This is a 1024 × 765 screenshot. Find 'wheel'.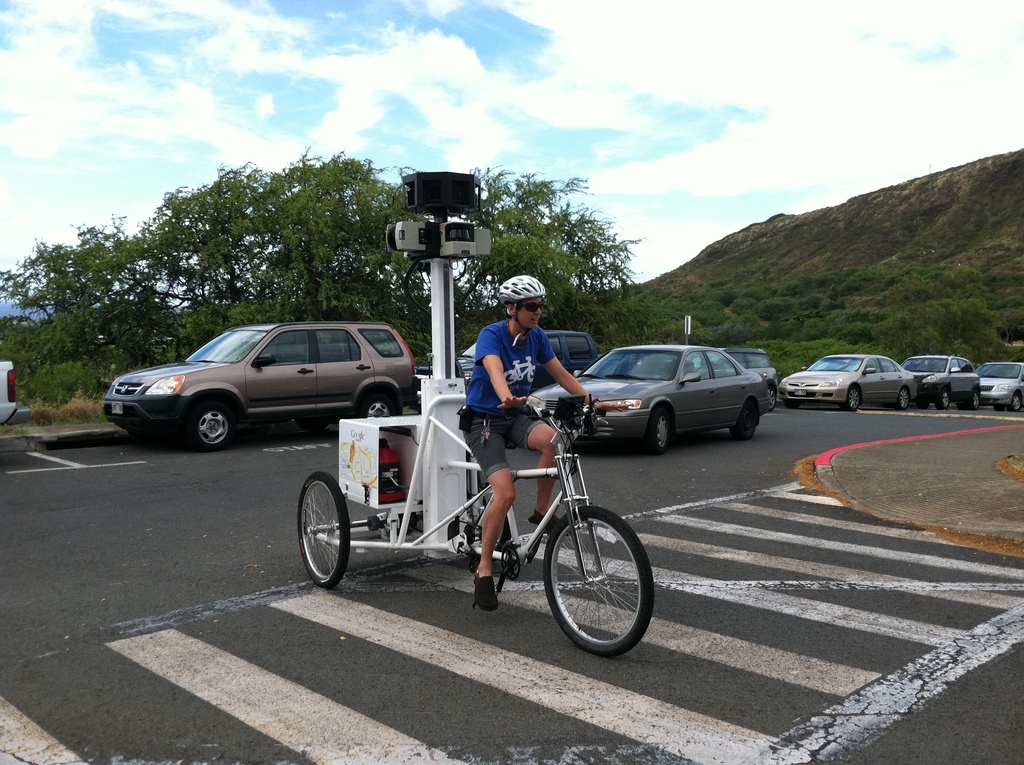
Bounding box: (192, 398, 238, 449).
